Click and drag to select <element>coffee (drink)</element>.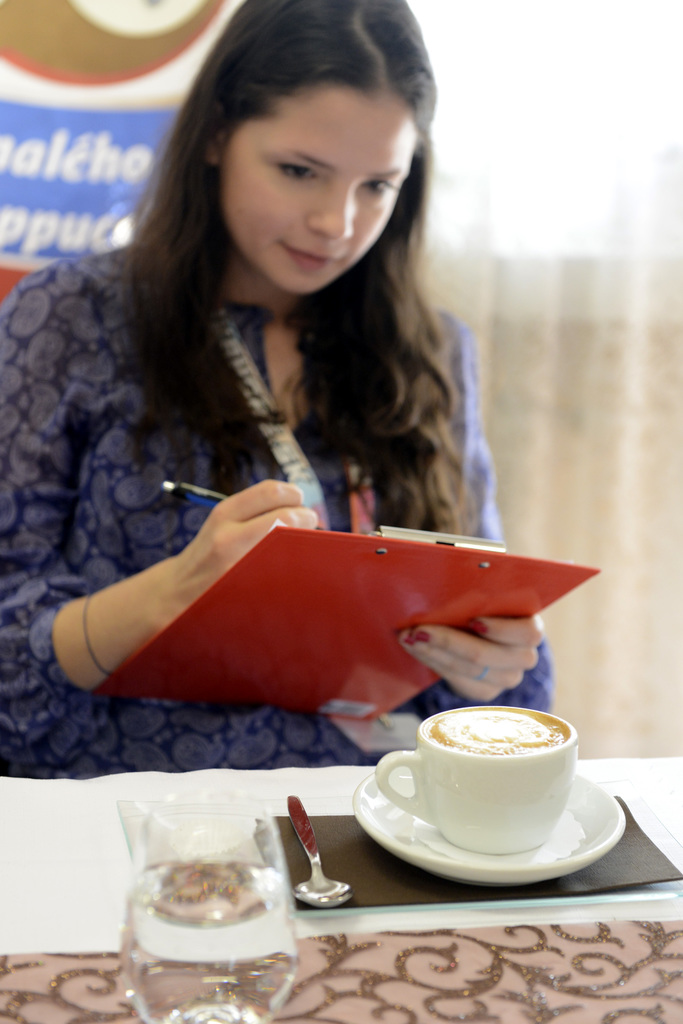
Selection: <bbox>376, 713, 577, 859</bbox>.
